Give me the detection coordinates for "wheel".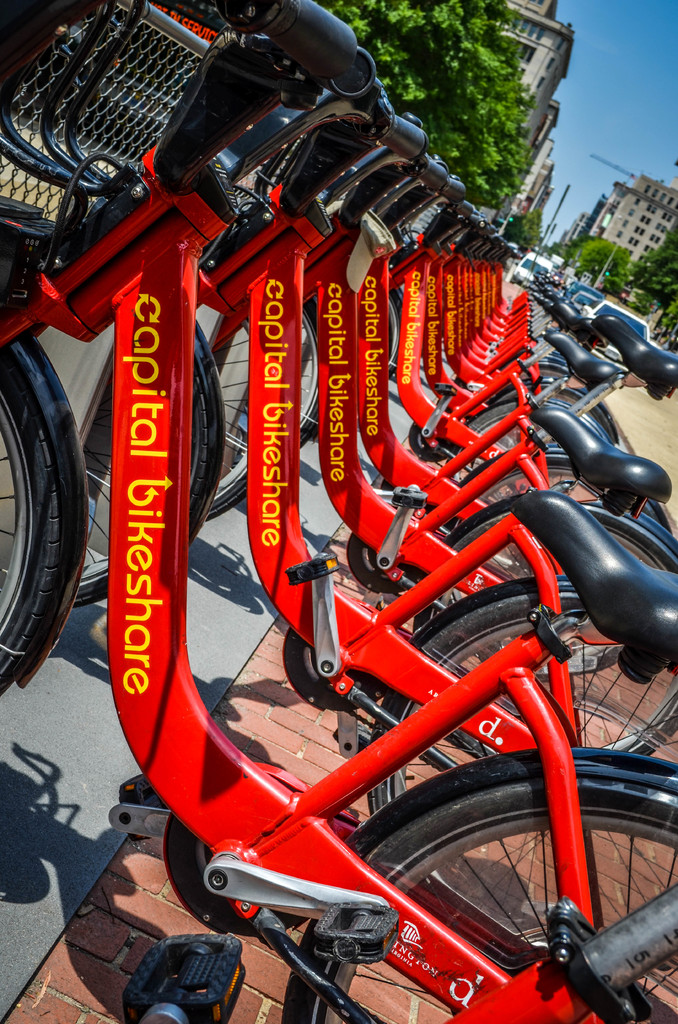
region(302, 305, 319, 445).
